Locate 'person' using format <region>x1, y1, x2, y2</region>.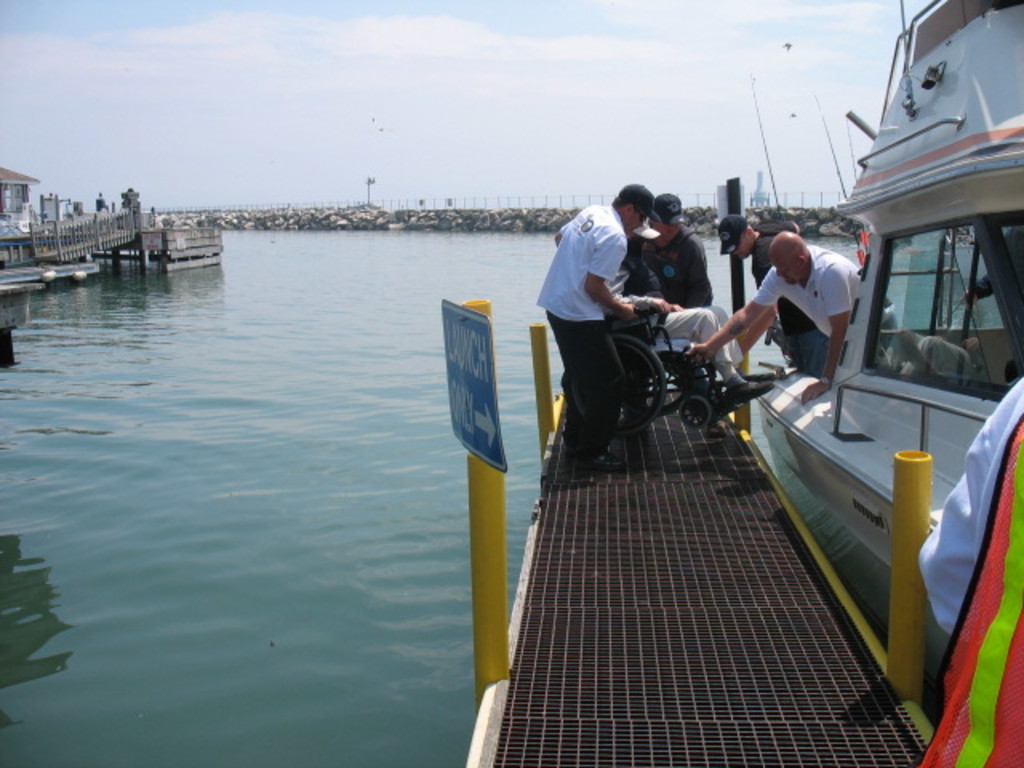
<region>720, 211, 835, 379</region>.
